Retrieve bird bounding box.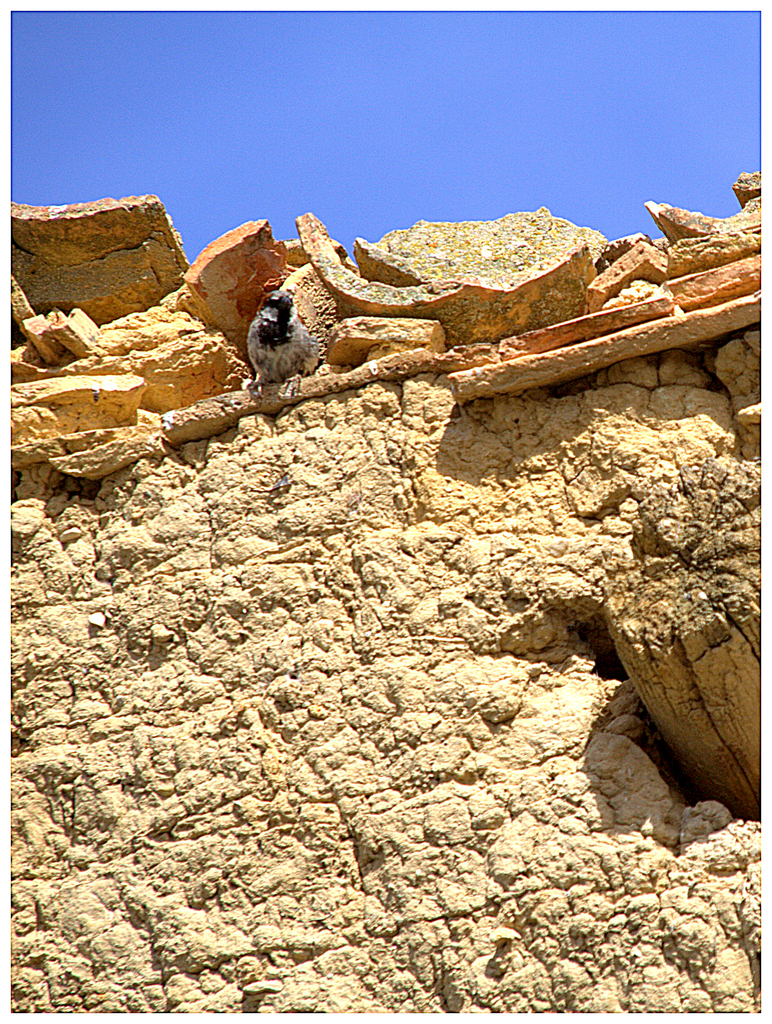
Bounding box: select_region(239, 279, 319, 385).
